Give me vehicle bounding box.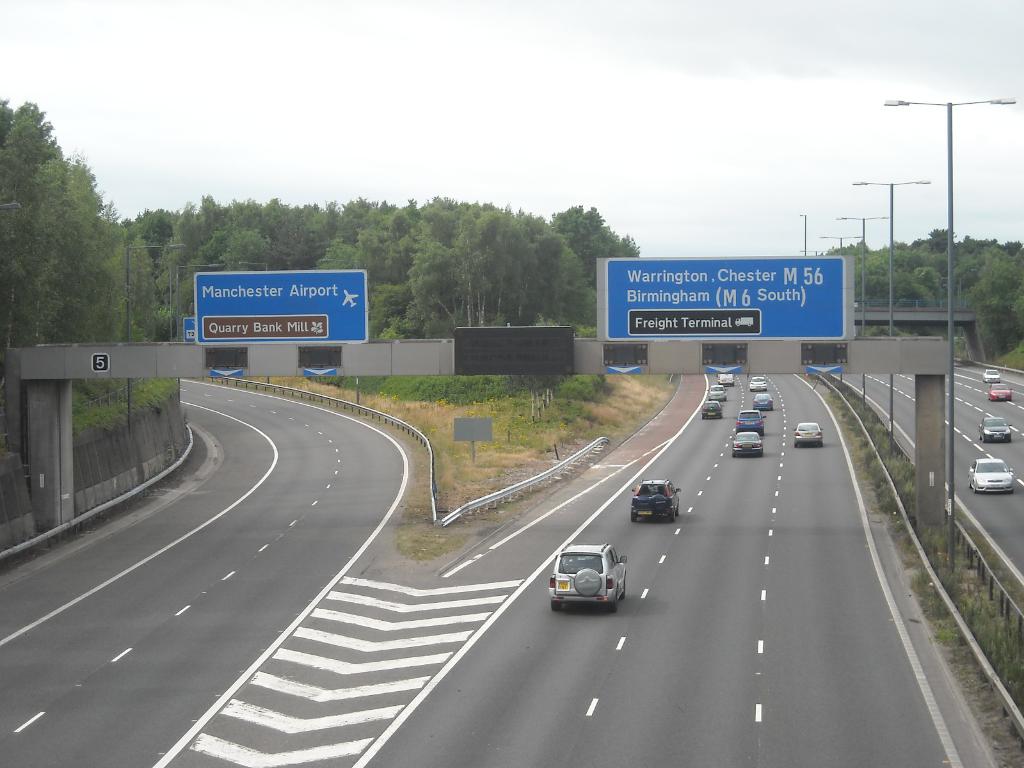
region(628, 477, 685, 524).
